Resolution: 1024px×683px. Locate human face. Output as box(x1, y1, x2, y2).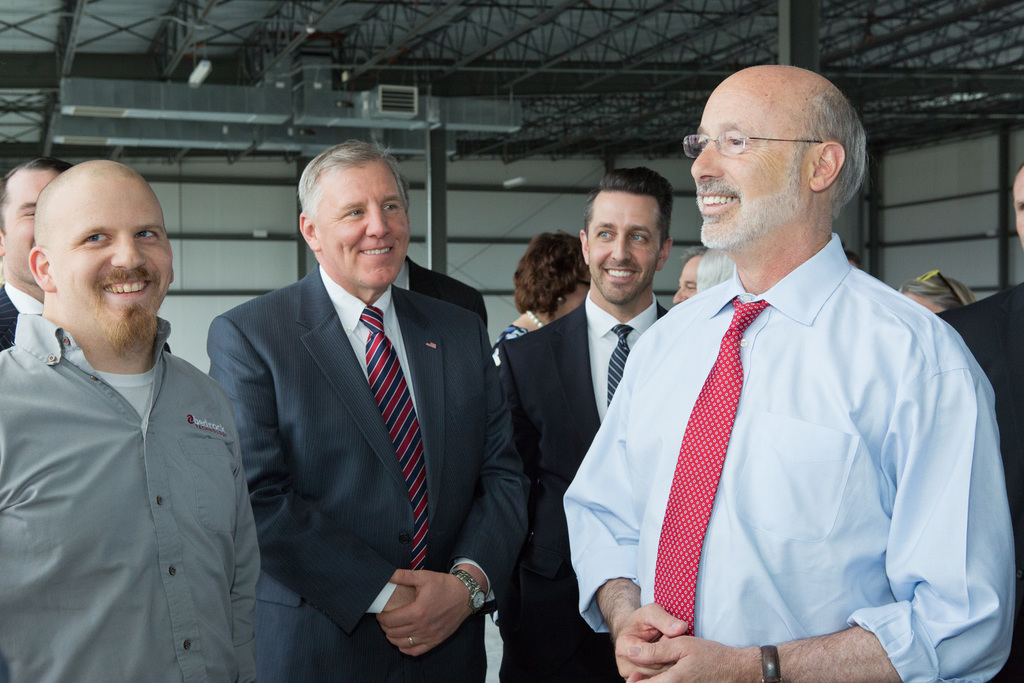
box(50, 174, 184, 330).
